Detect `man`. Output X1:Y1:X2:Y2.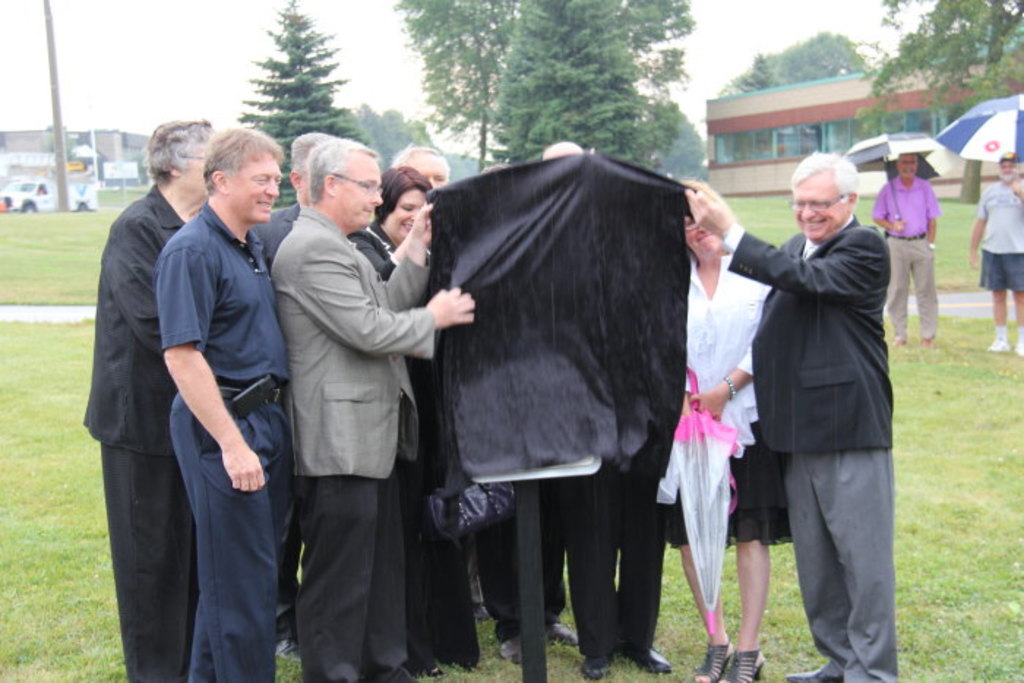
167:120:297:680.
